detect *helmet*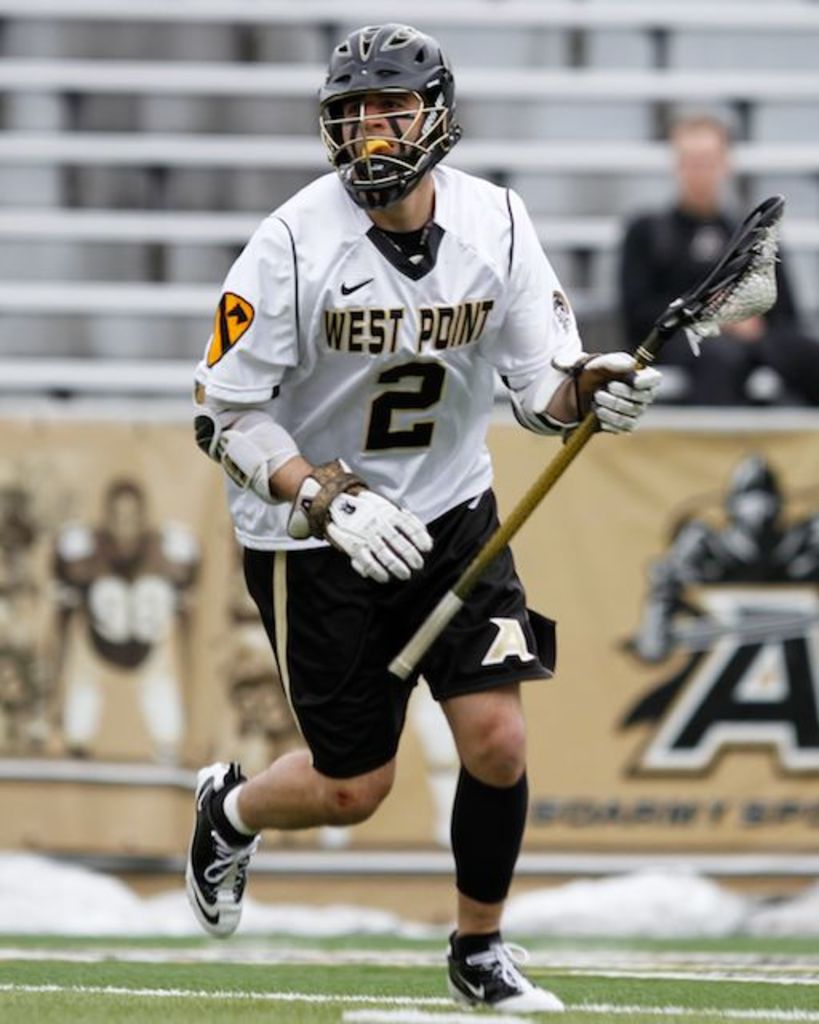
(320, 14, 465, 197)
